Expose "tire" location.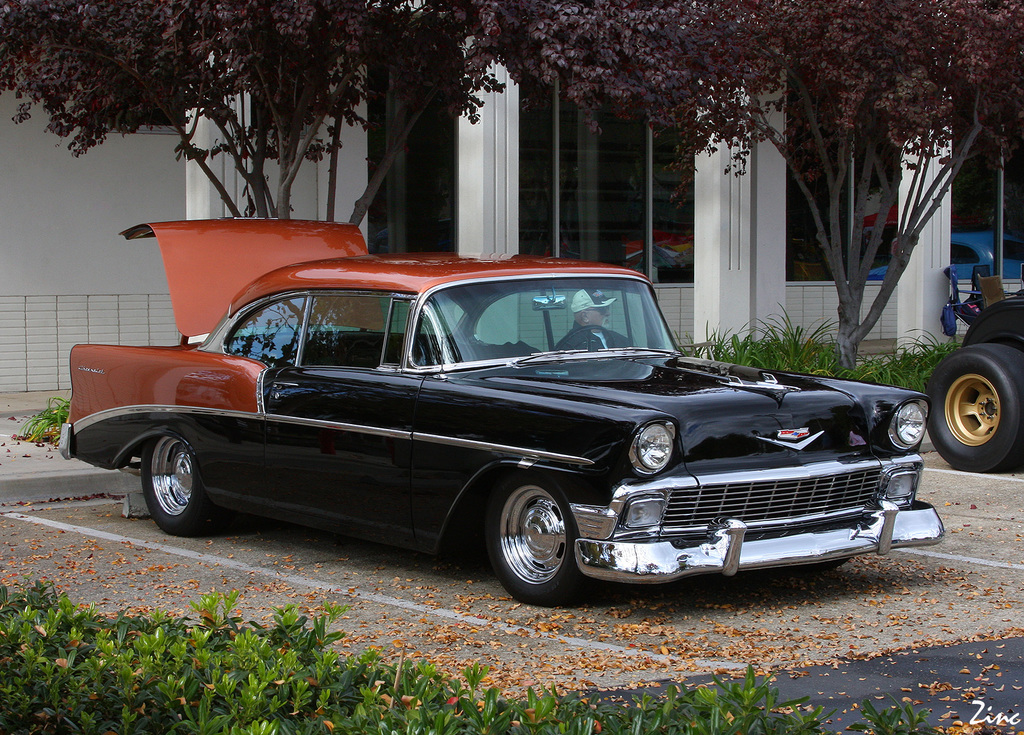
Exposed at l=925, t=340, r=1023, b=474.
